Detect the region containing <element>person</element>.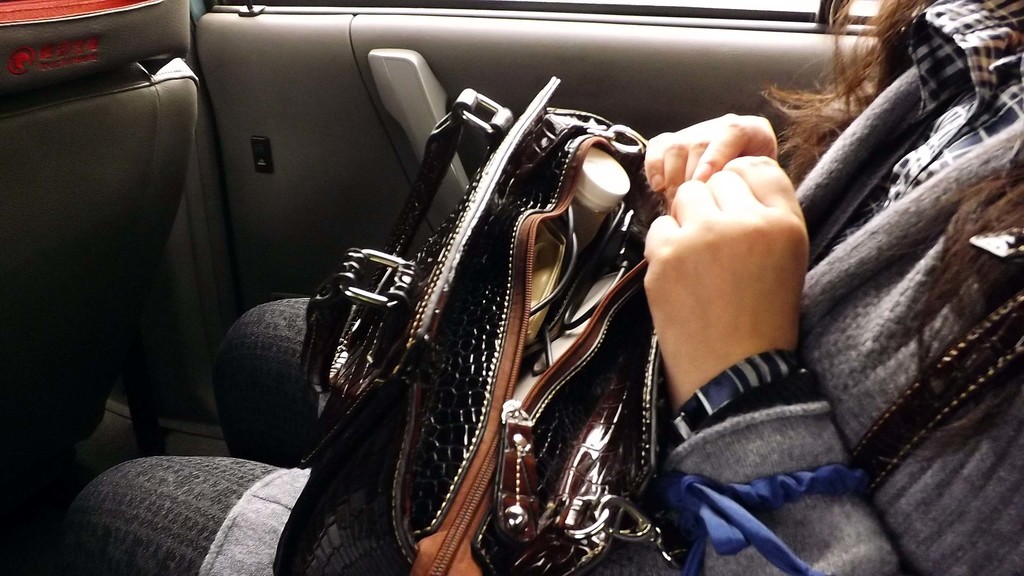
box(74, 0, 1023, 575).
